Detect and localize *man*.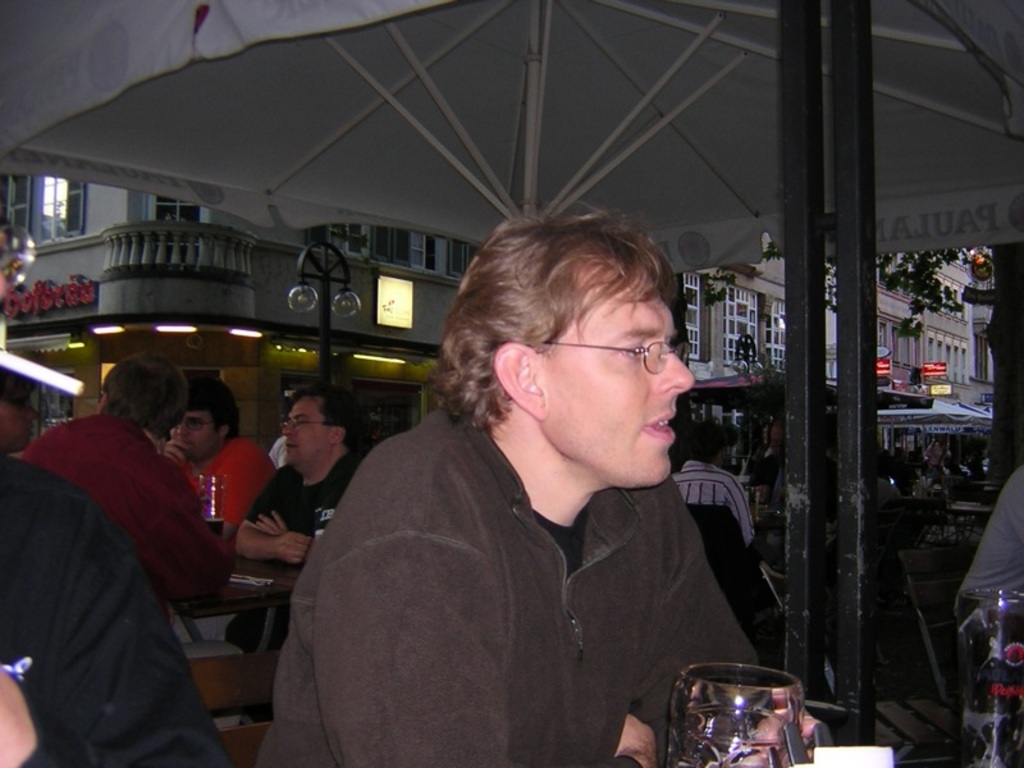
Localized at bbox=(18, 351, 233, 630).
